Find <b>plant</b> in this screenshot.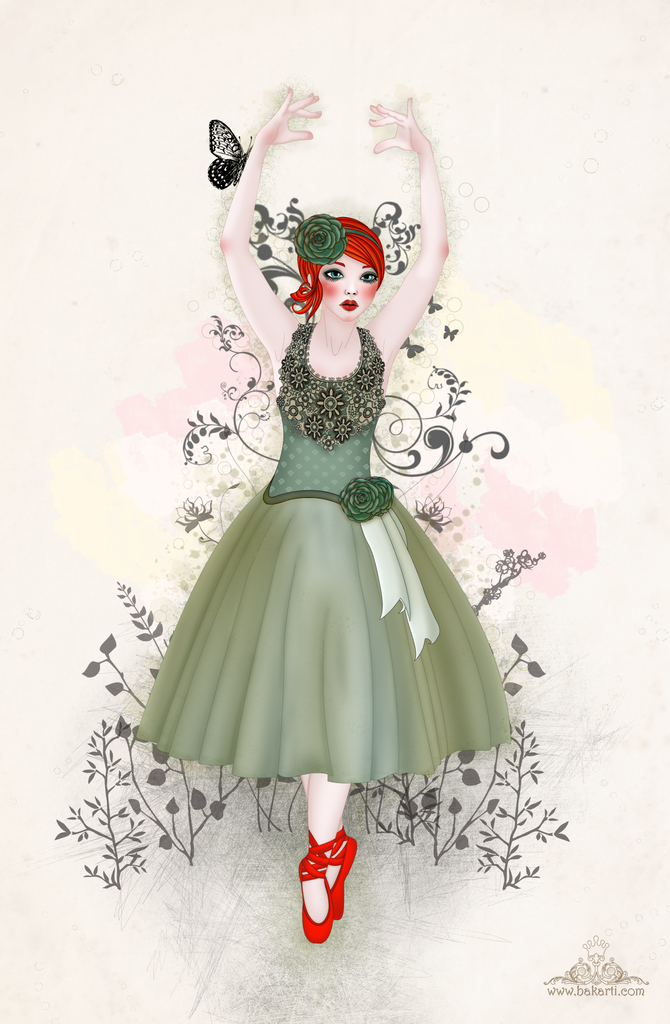
The bounding box for <b>plant</b> is <region>502, 630, 543, 693</region>.
